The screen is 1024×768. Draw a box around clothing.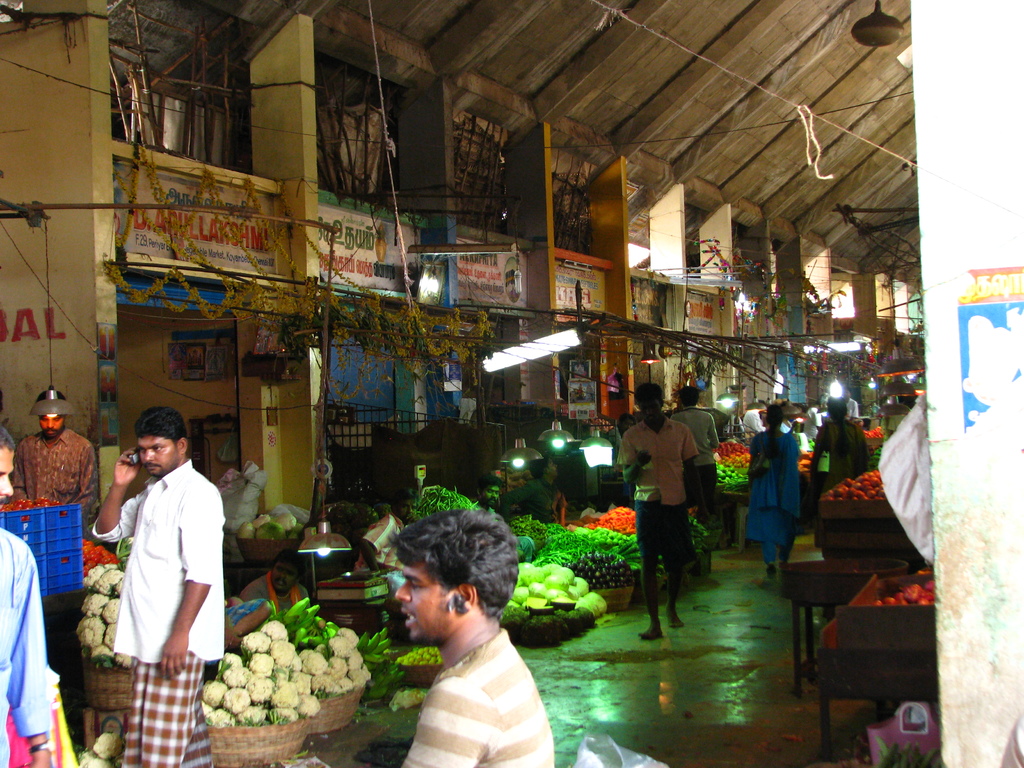
399,626,554,767.
